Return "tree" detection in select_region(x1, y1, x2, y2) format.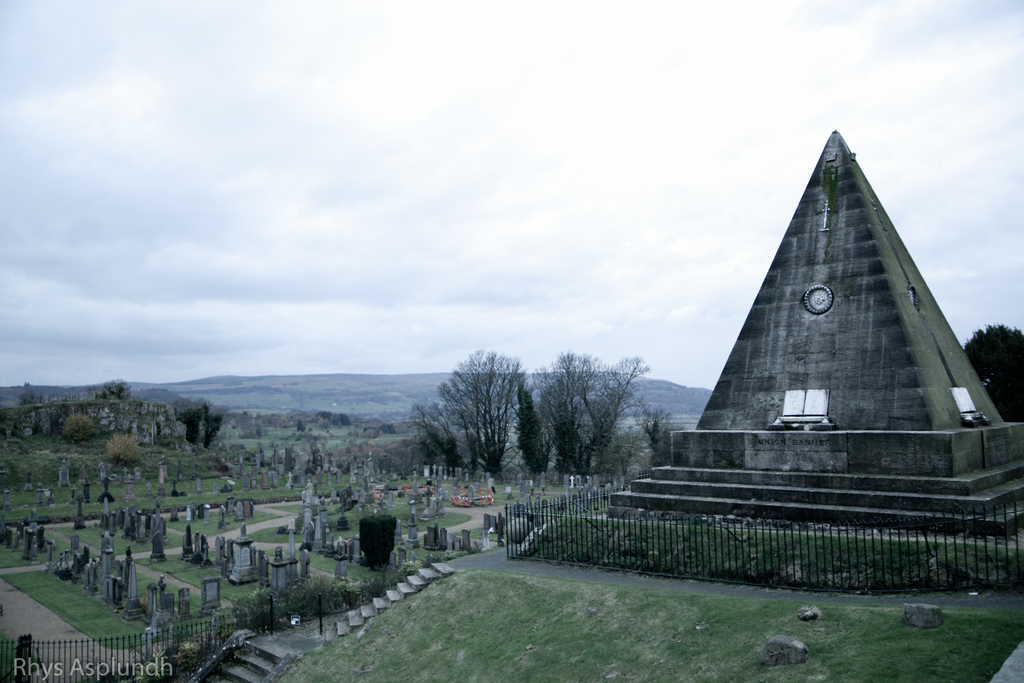
select_region(968, 319, 1020, 422).
